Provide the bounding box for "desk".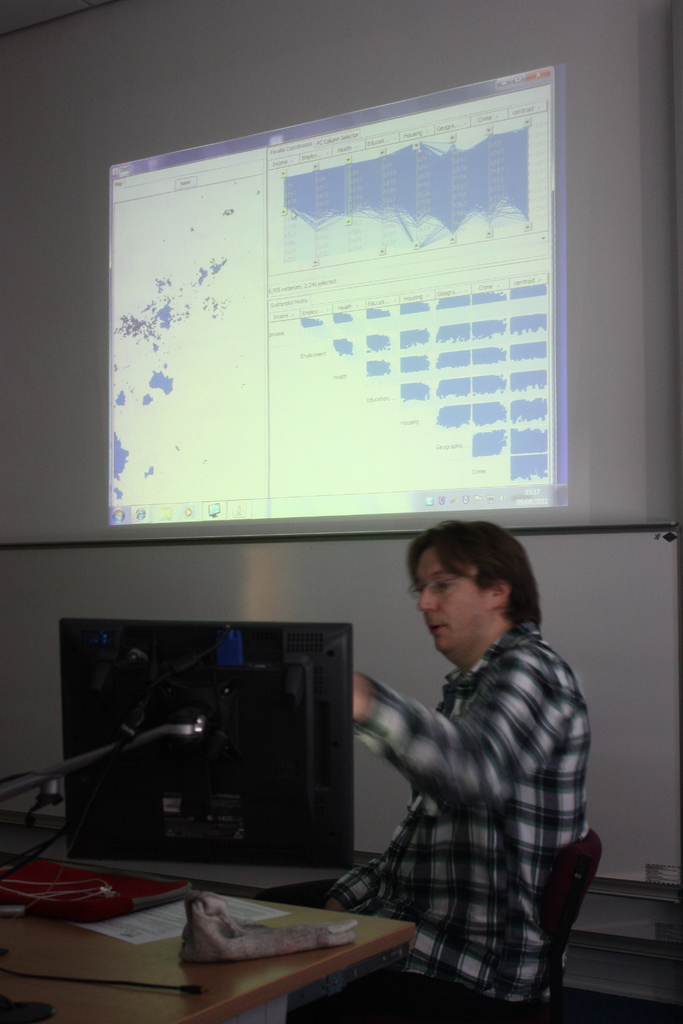
locate(54, 878, 432, 1004).
